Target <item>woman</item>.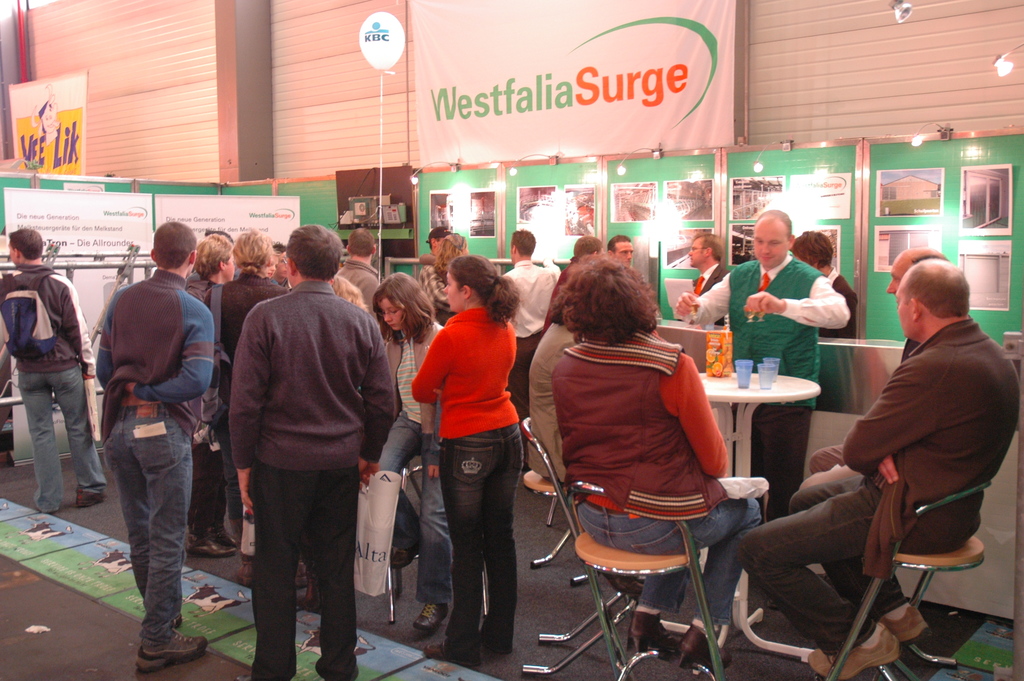
Target region: select_region(436, 229, 468, 283).
